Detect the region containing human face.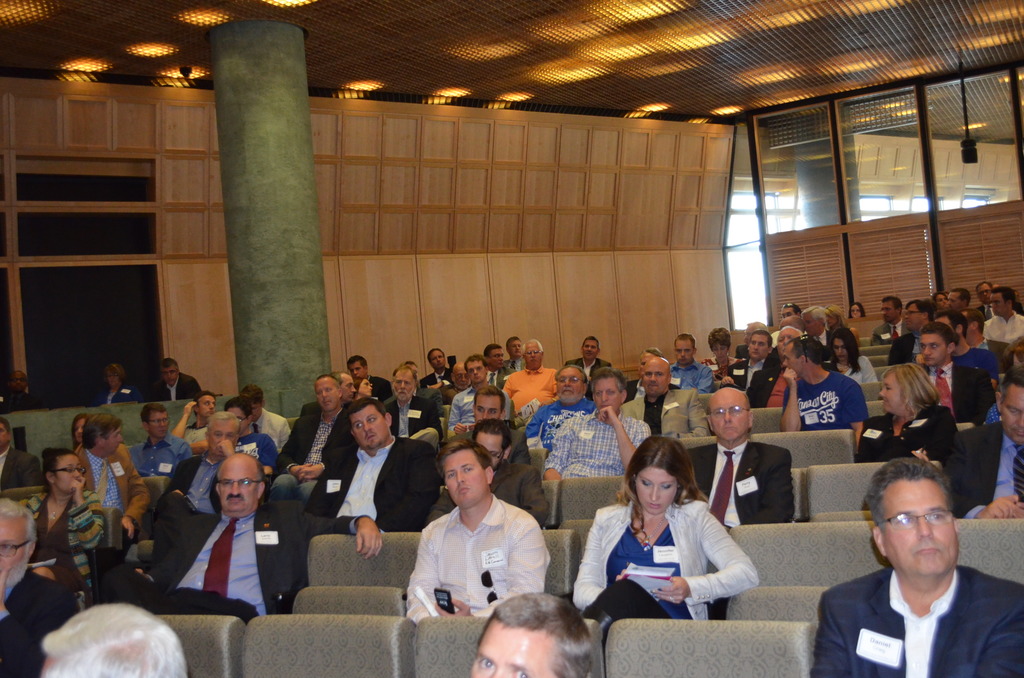
crop(643, 365, 668, 396).
